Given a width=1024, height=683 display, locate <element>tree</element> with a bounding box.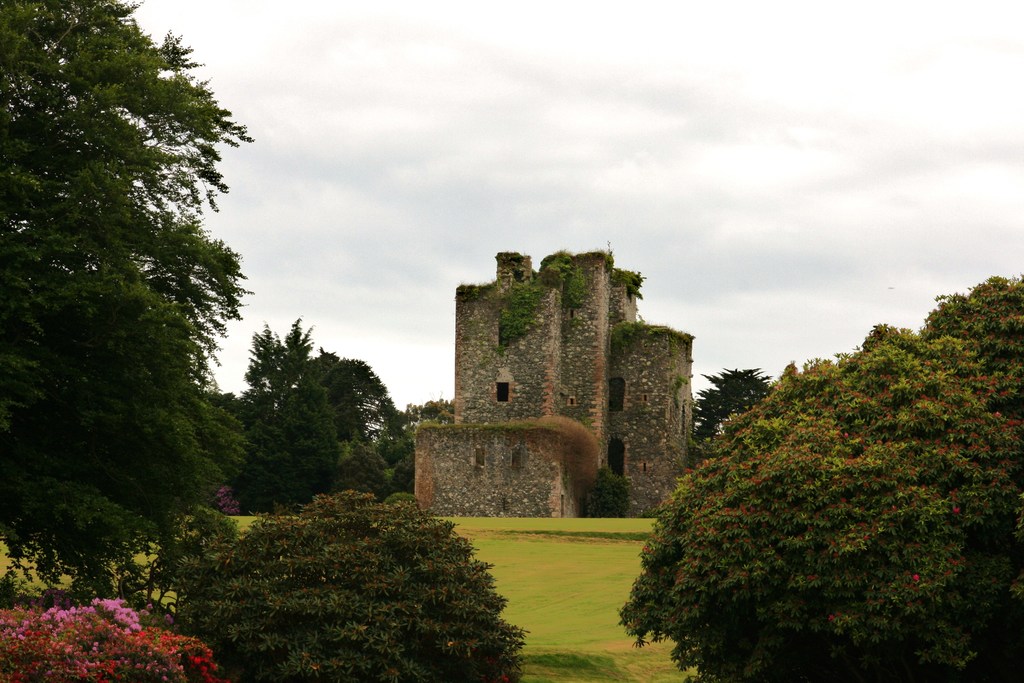
Located: locate(243, 314, 344, 513).
